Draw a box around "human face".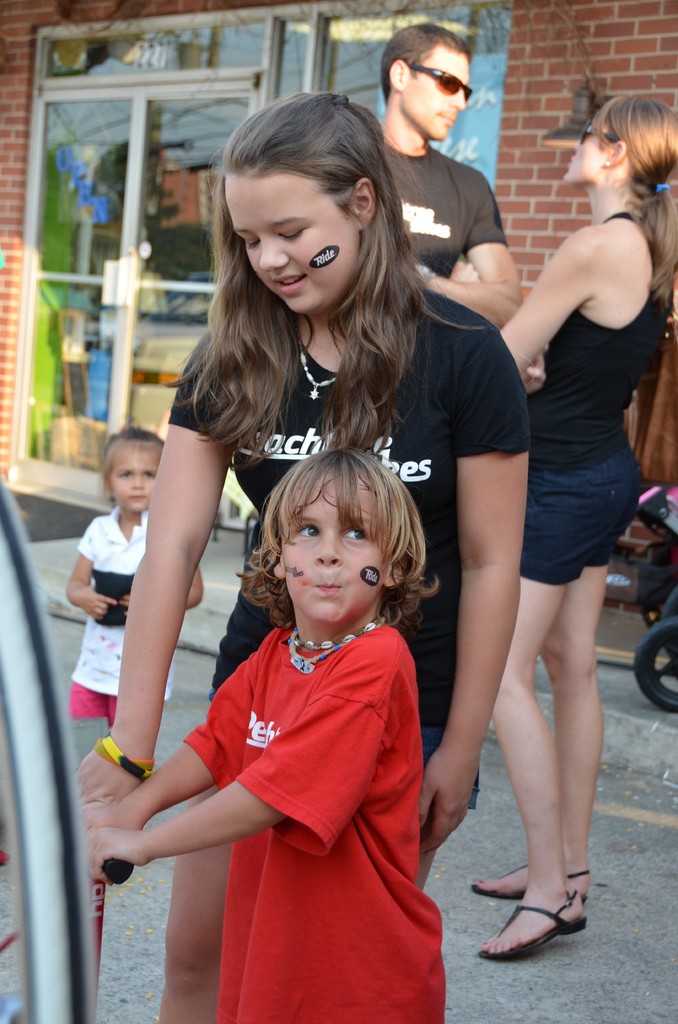
[110, 451, 157, 515].
